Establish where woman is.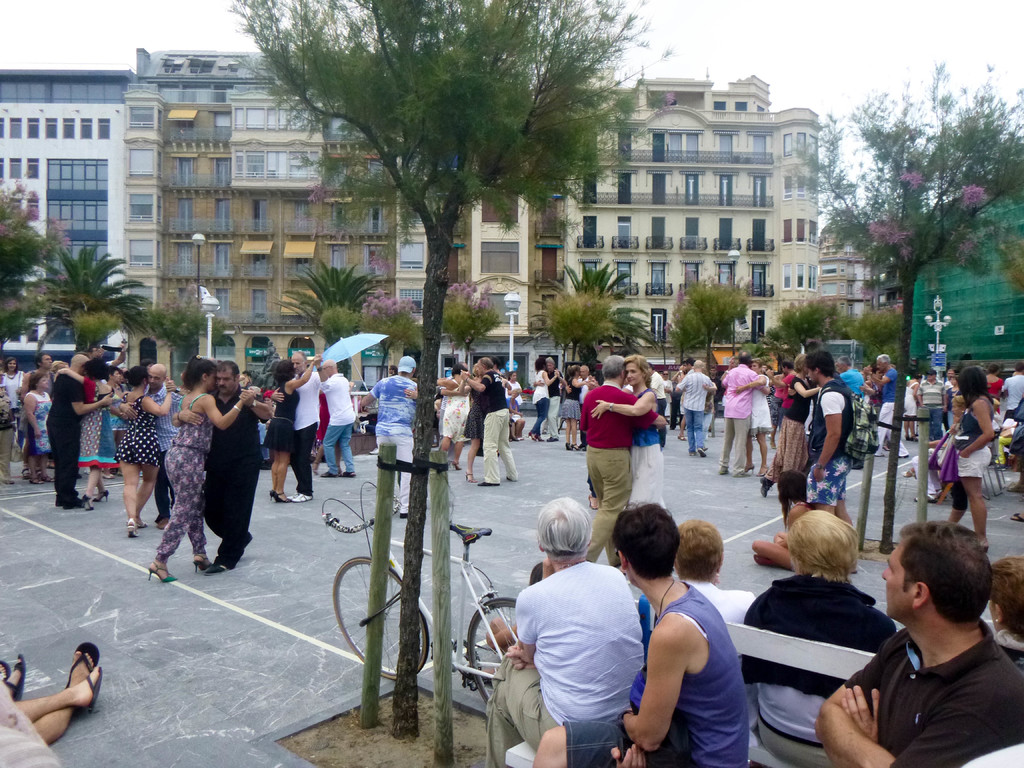
Established at [left=458, top=363, right=513, bottom=482].
